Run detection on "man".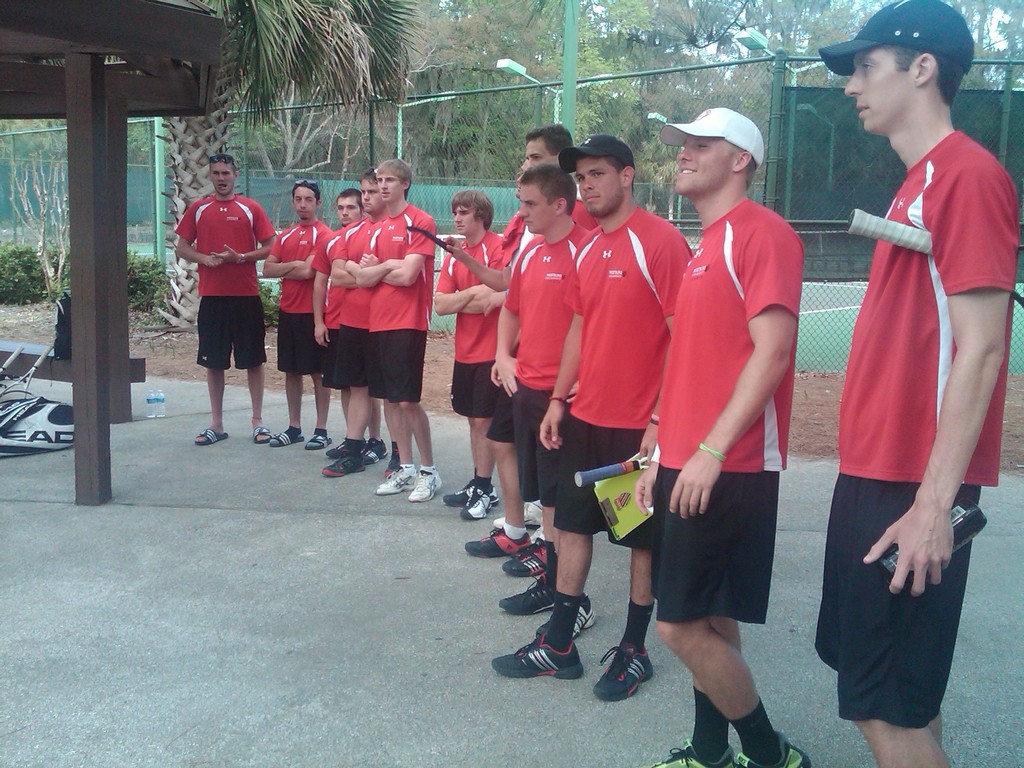
Result: BBox(314, 166, 405, 473).
